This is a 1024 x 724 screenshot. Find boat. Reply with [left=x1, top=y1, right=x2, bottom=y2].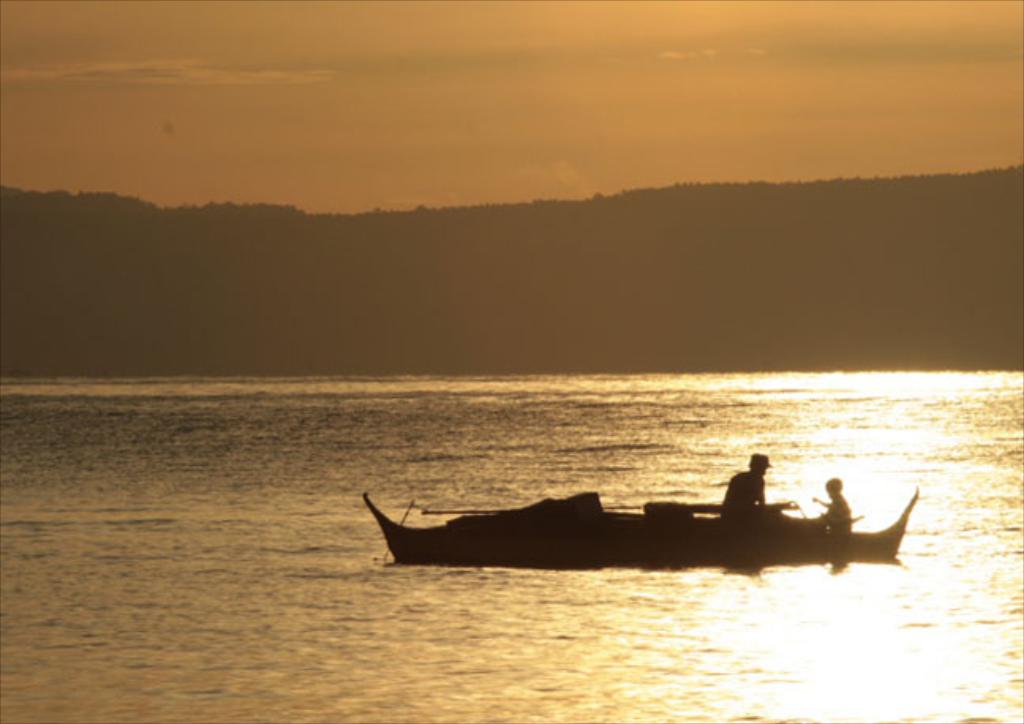
[left=354, top=460, right=970, bottom=580].
